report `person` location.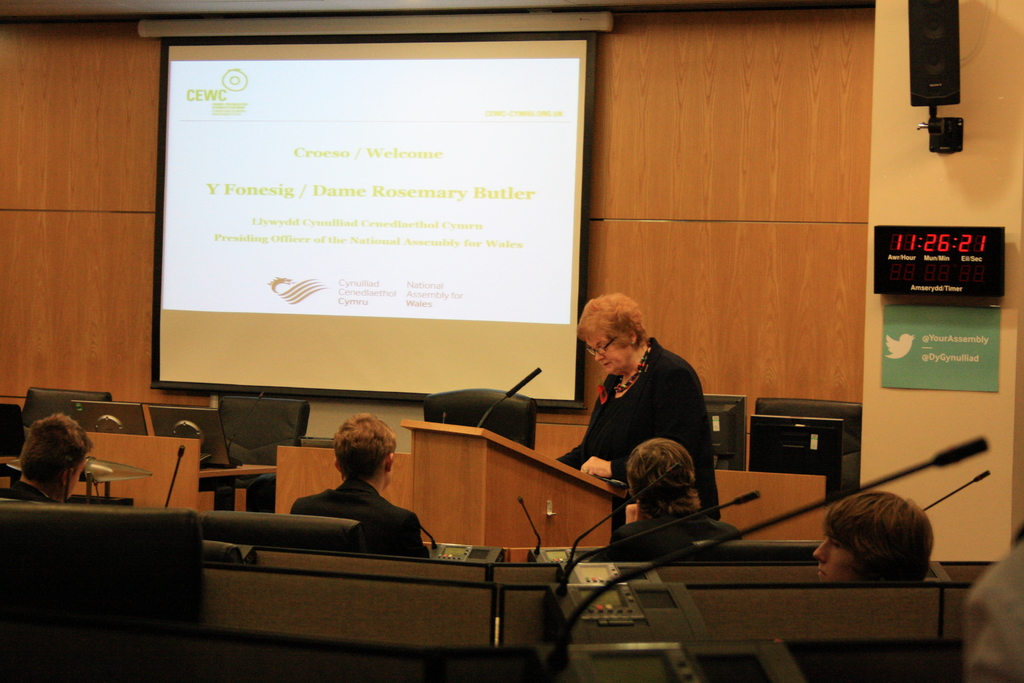
Report: 565/284/710/520.
